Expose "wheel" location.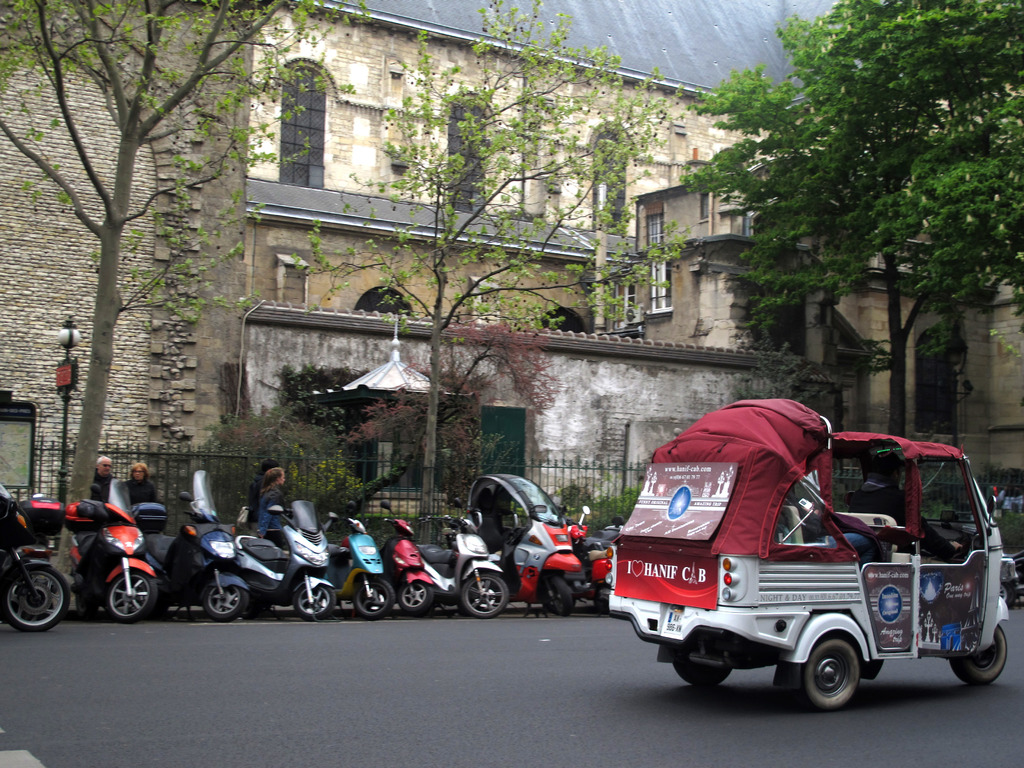
Exposed at (201, 584, 251, 622).
